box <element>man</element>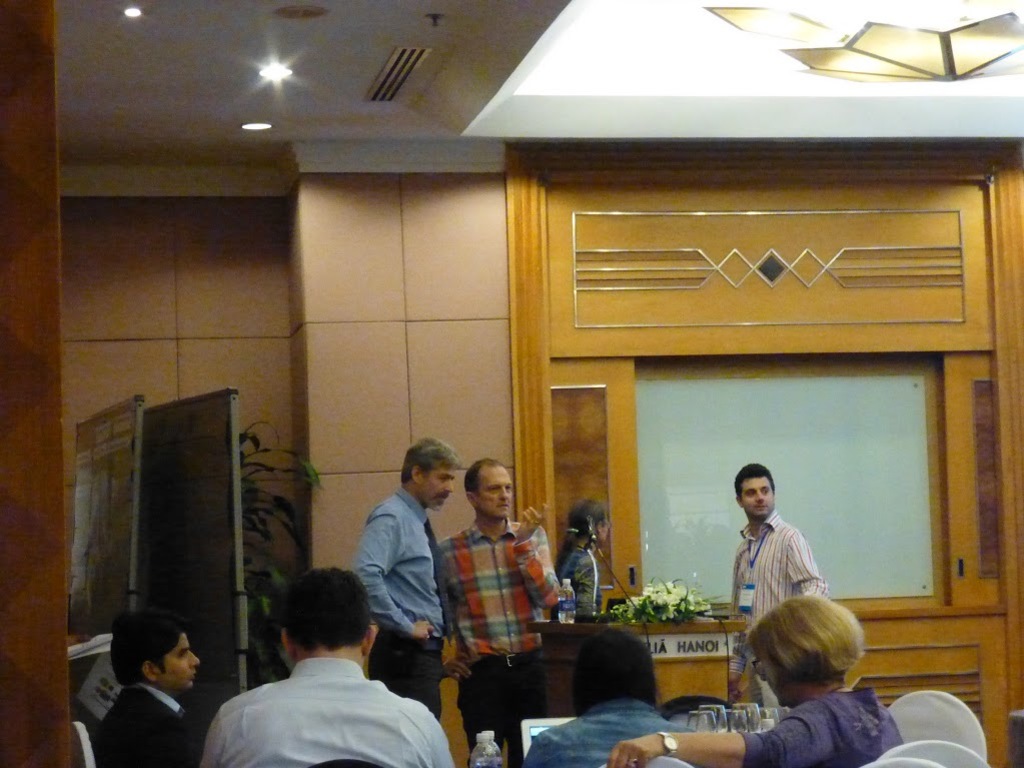
<box>201,565,453,767</box>
